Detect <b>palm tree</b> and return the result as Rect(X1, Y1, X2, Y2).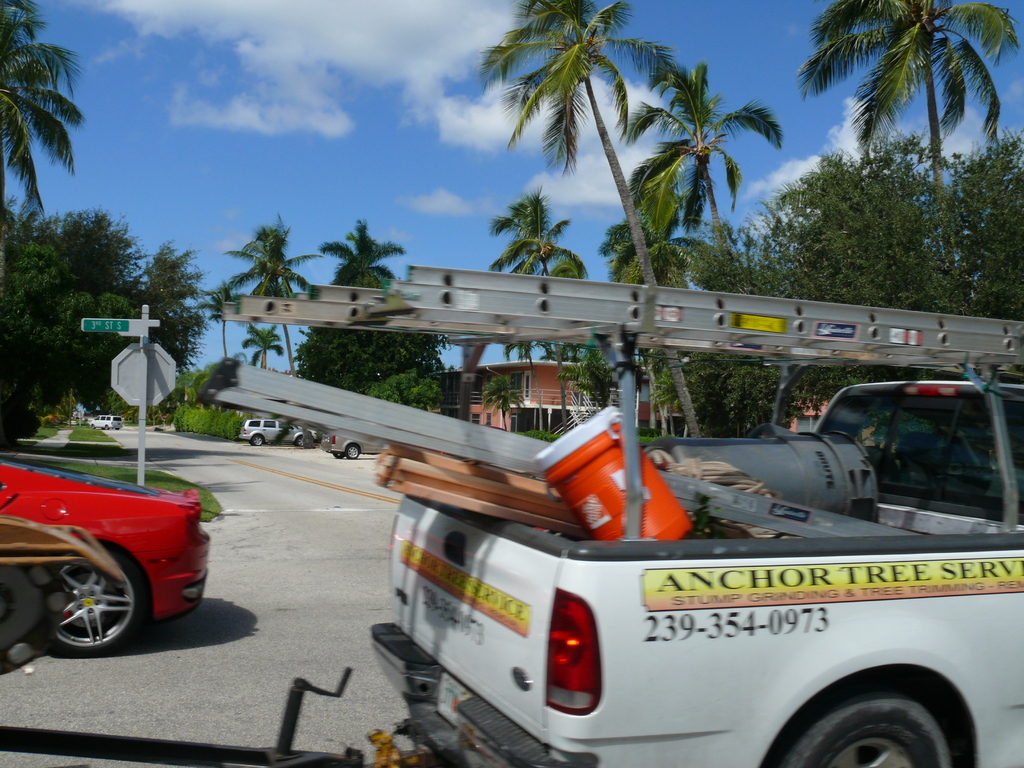
Rect(486, 186, 611, 359).
